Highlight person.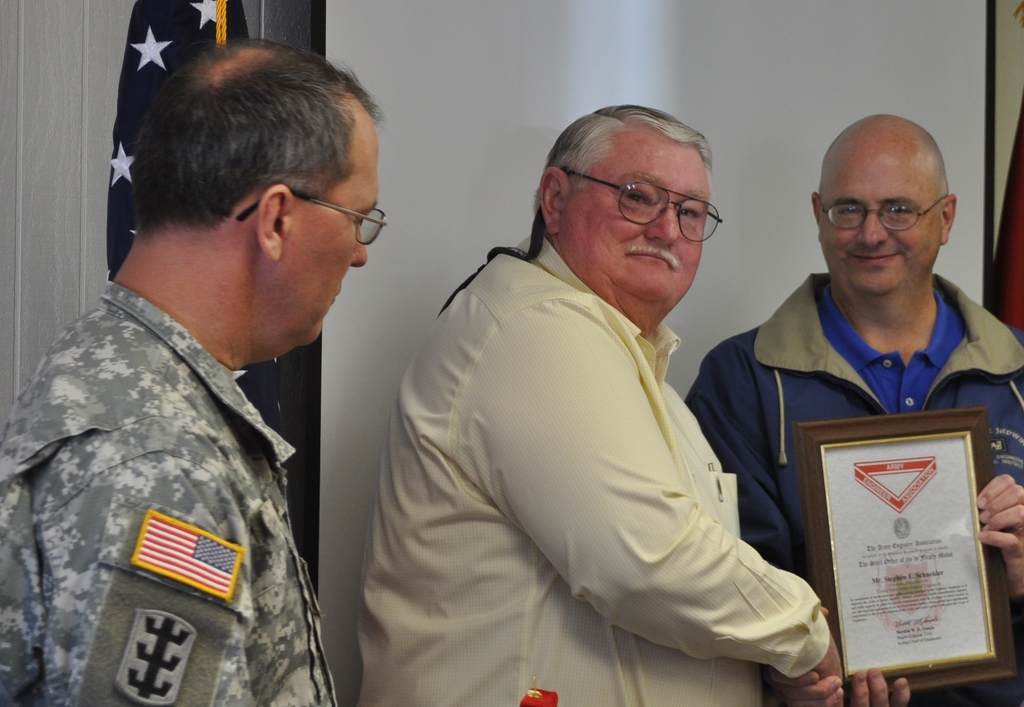
Highlighted region: pyautogui.locateOnScreen(354, 102, 845, 706).
